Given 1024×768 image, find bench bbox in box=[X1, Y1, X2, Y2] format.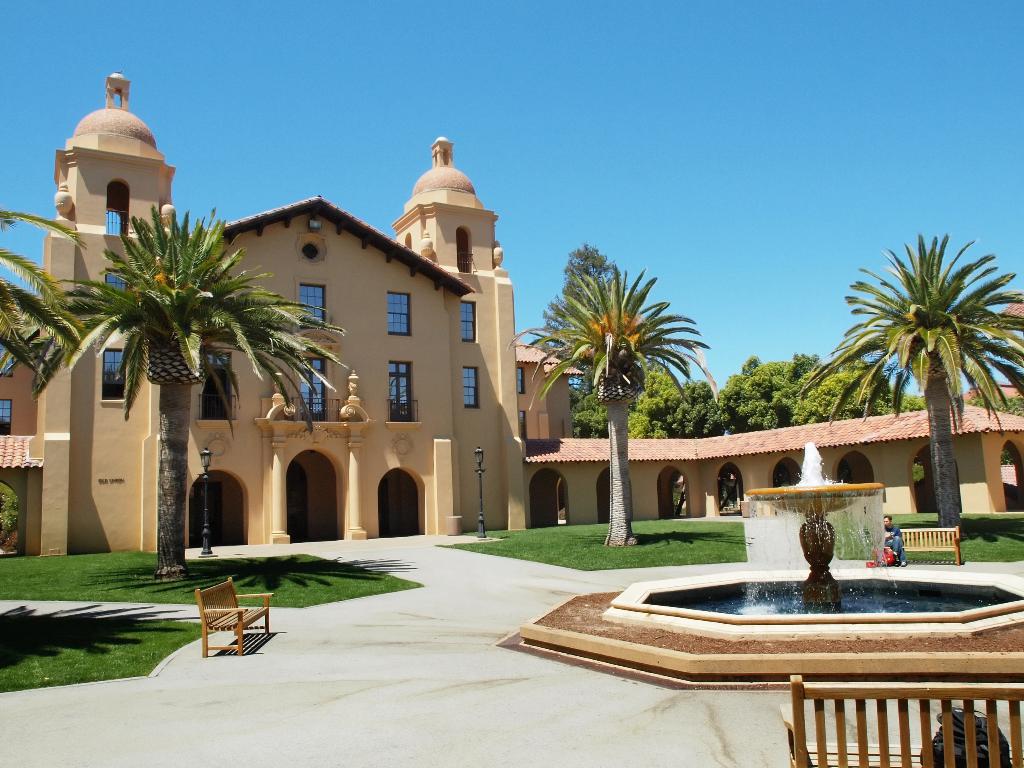
box=[195, 578, 273, 655].
